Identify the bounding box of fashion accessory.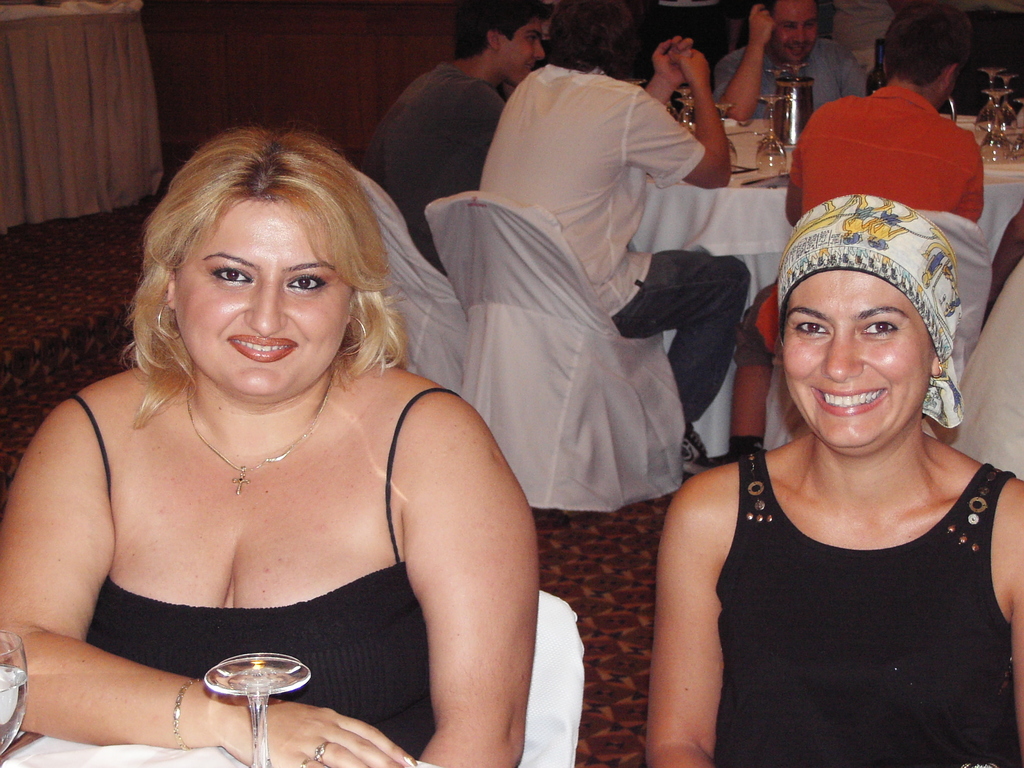
172/680/194/755.
